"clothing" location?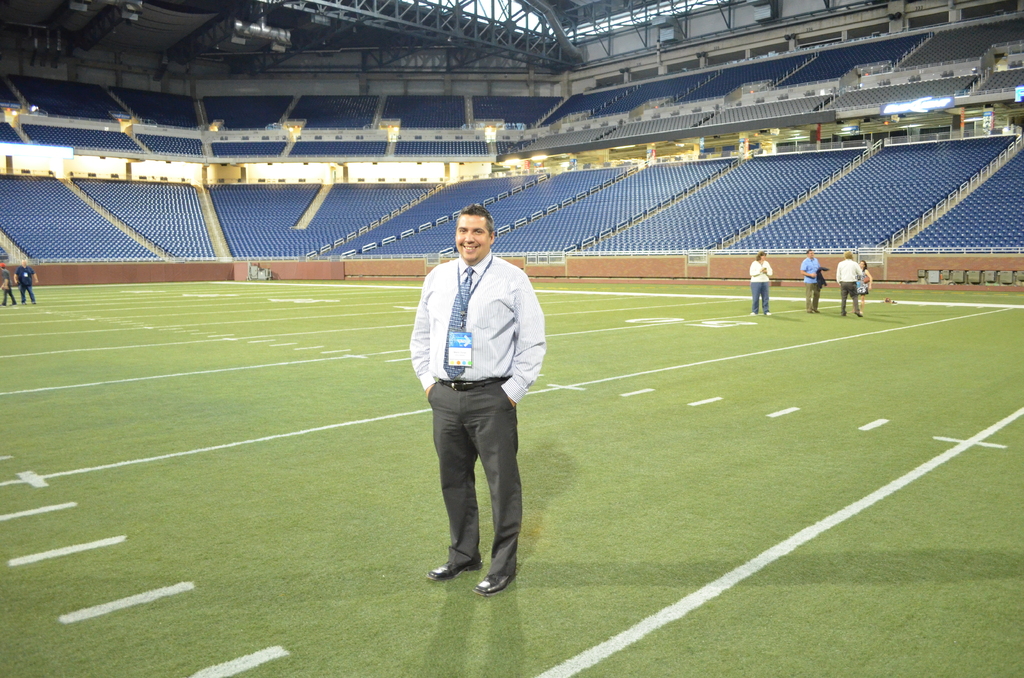
box(860, 269, 870, 296)
